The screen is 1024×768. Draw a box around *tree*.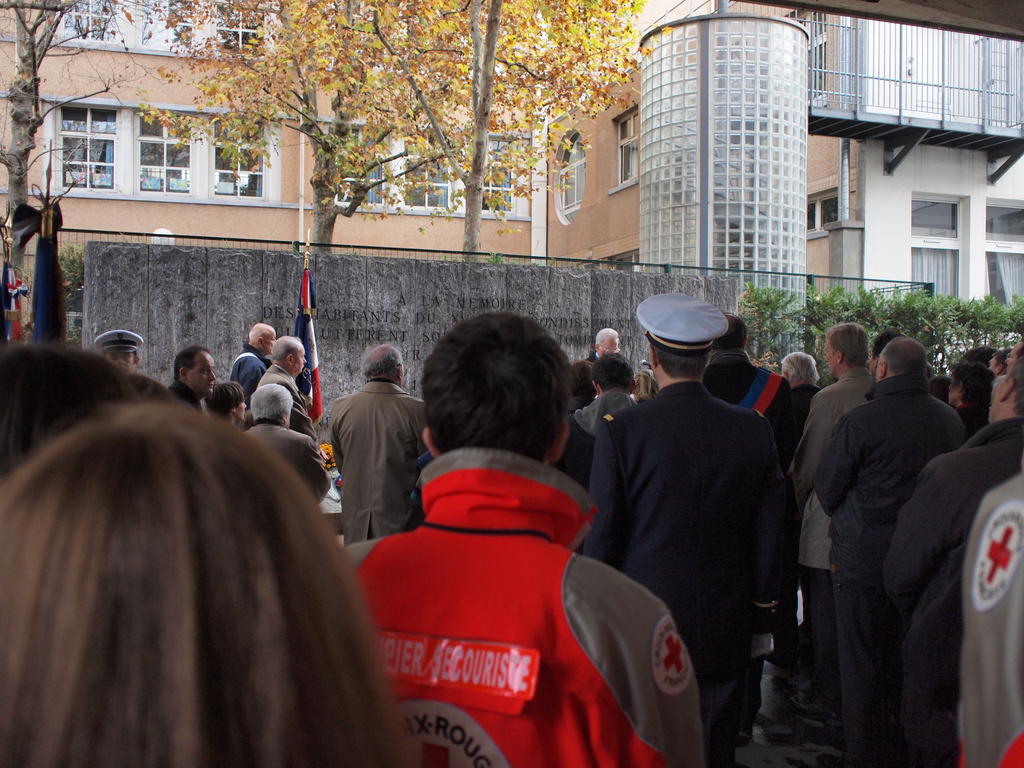
locate(318, 0, 655, 268).
